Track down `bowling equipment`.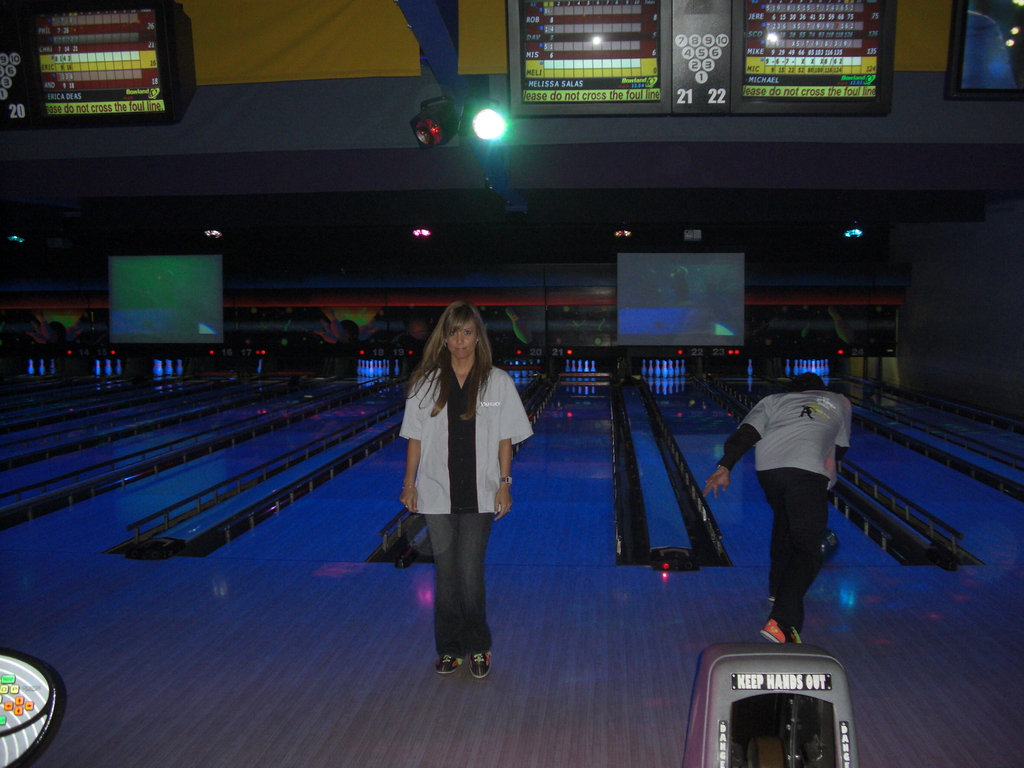
Tracked to <bbox>684, 644, 850, 766</bbox>.
